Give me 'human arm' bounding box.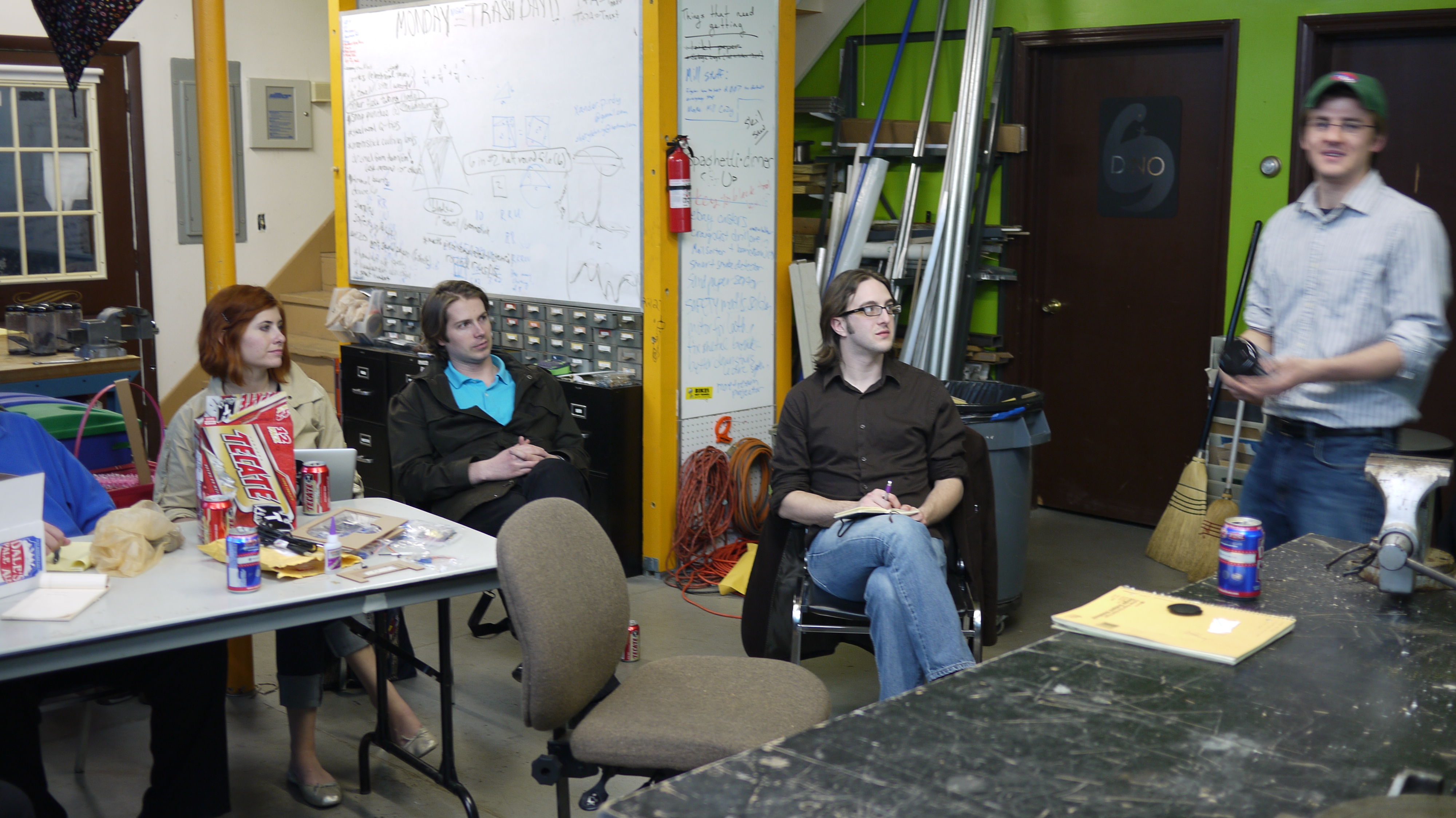
x1=282, y1=145, x2=328, y2=186.
